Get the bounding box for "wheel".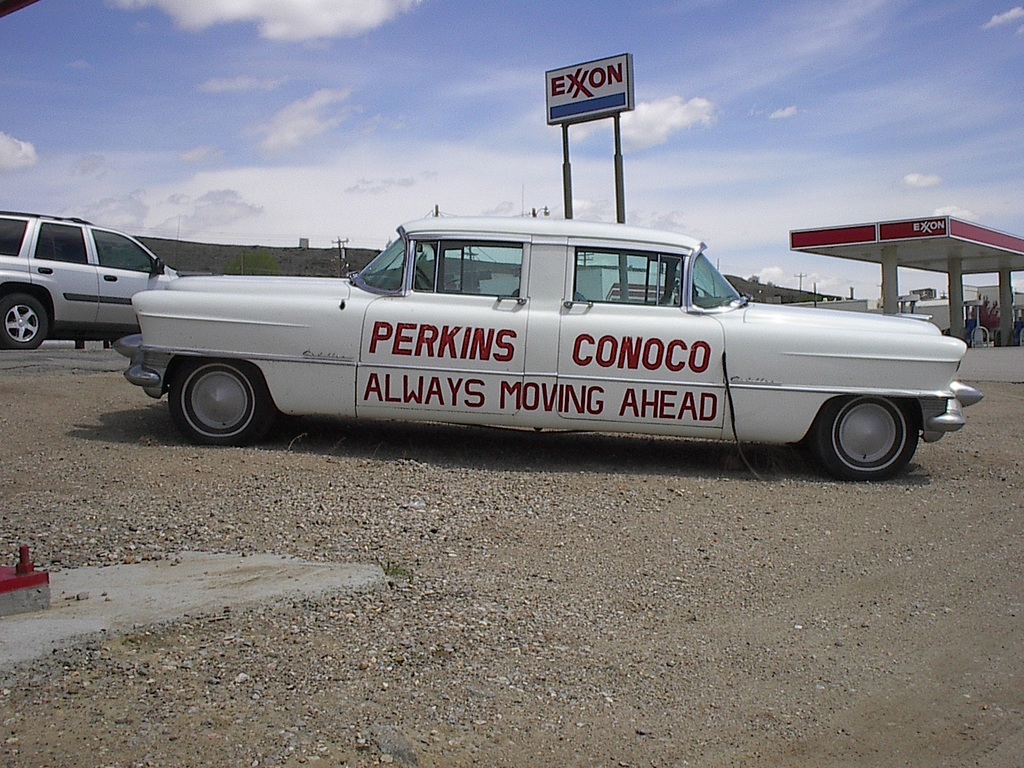
left=414, top=264, right=434, bottom=291.
